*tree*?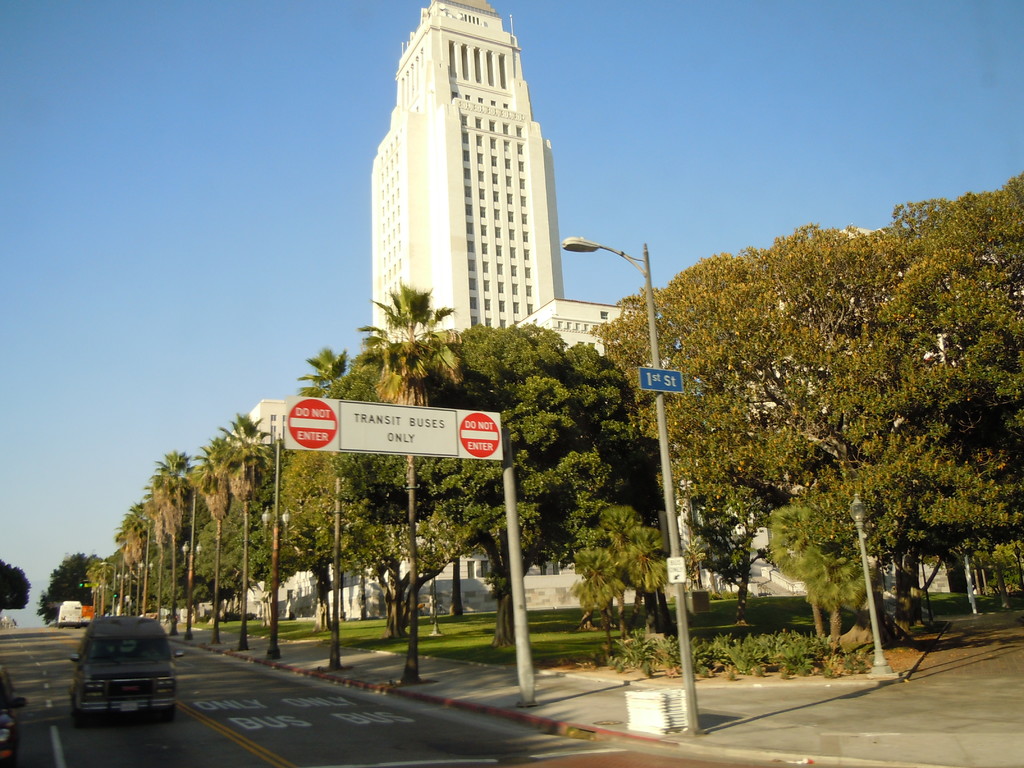
[left=580, top=502, right=668, bottom=638]
